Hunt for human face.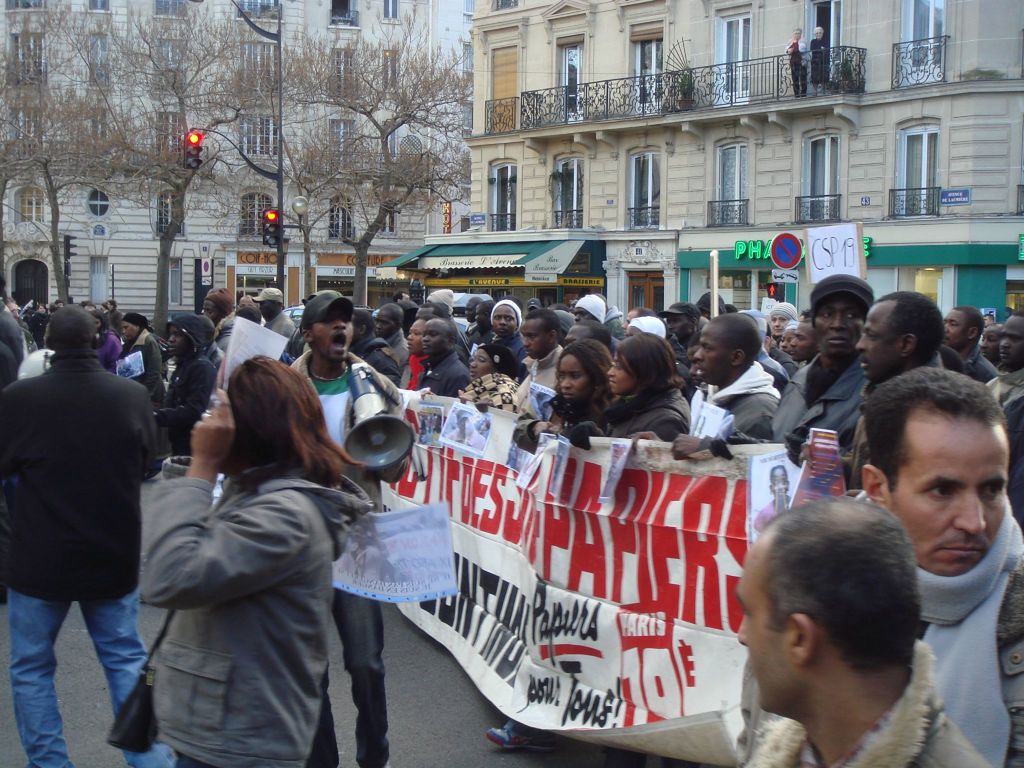
Hunted down at (x1=980, y1=332, x2=996, y2=357).
